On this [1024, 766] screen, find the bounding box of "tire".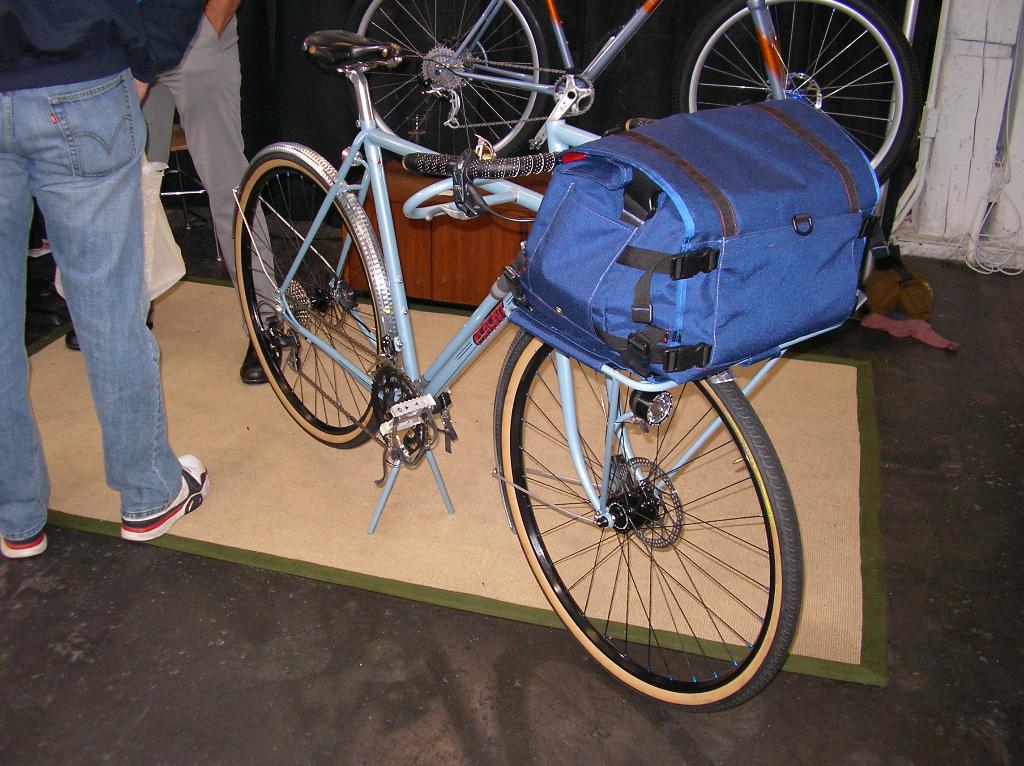
Bounding box: x1=489, y1=330, x2=805, y2=718.
